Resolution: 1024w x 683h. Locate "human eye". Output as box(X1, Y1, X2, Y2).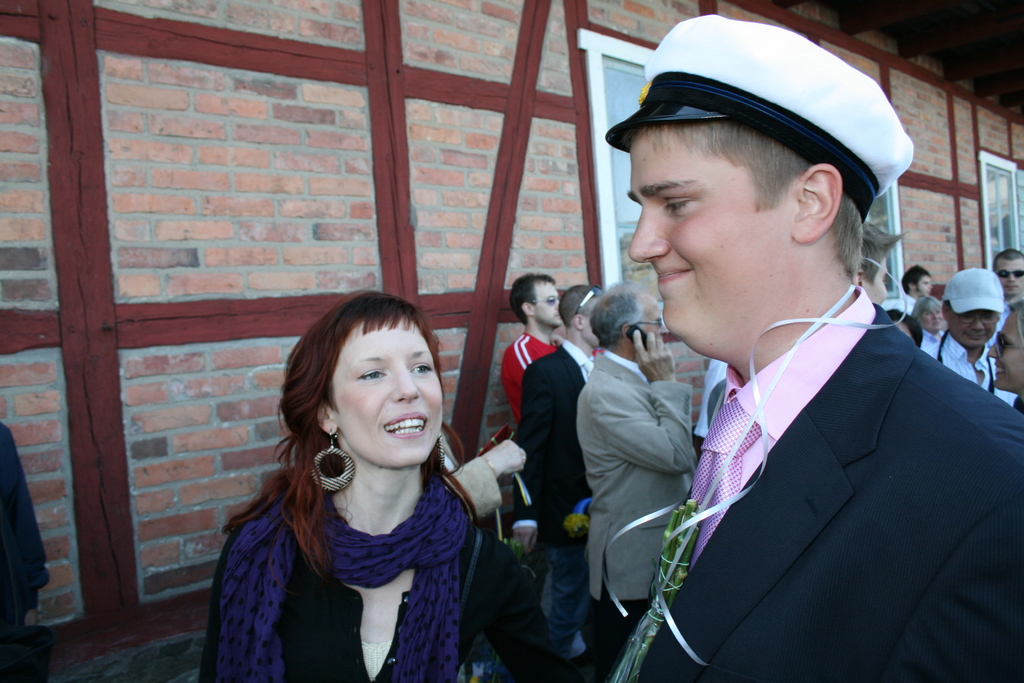
box(666, 198, 686, 216).
